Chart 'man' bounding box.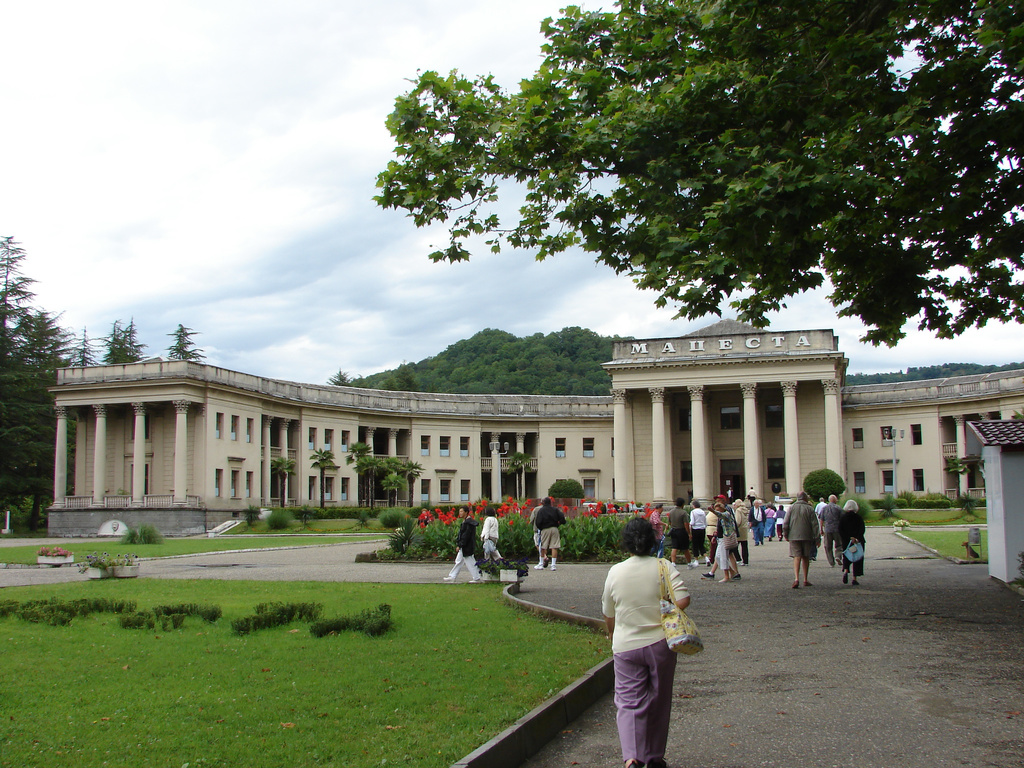
Charted: [left=817, top=492, right=845, bottom=570].
